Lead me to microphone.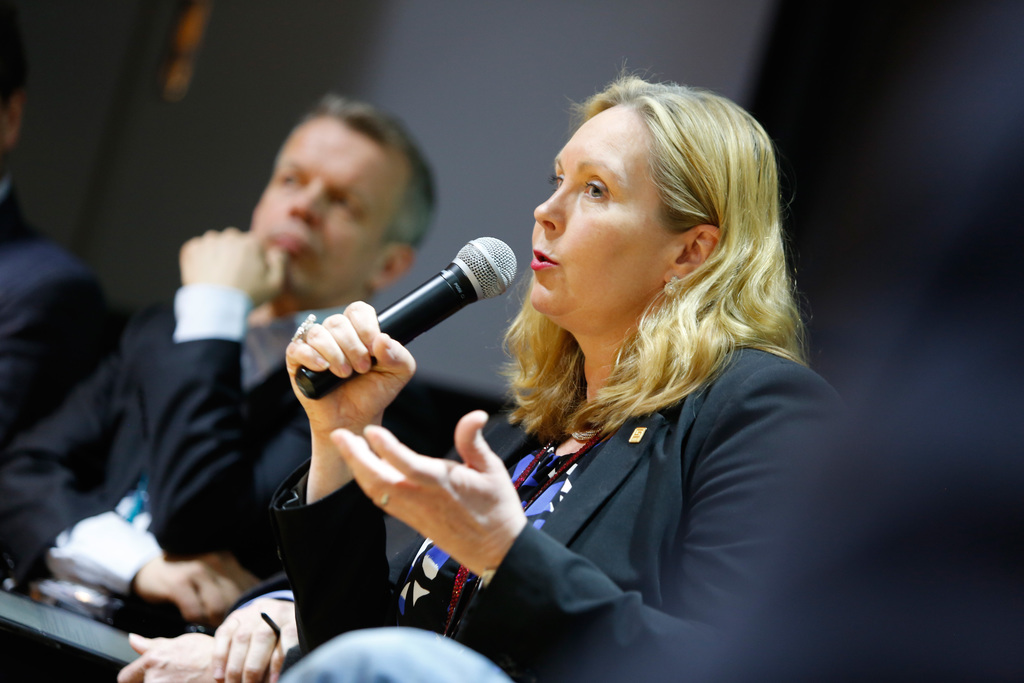
Lead to <region>278, 245, 524, 406</region>.
